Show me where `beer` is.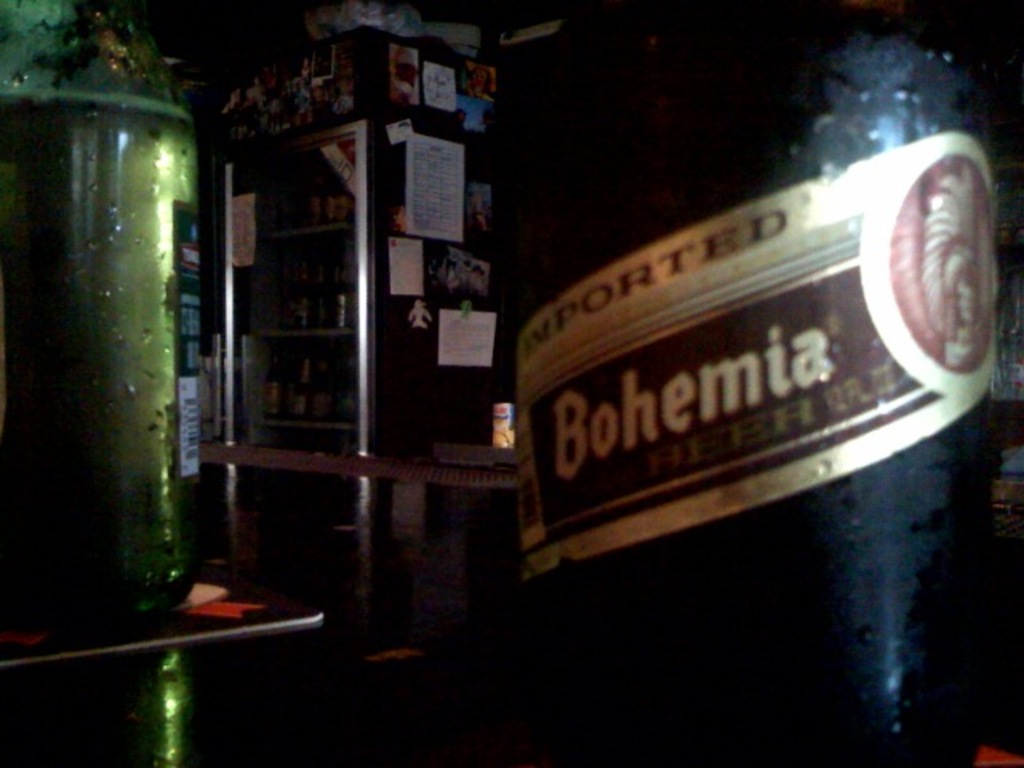
`beer` is at locate(6, 82, 210, 763).
